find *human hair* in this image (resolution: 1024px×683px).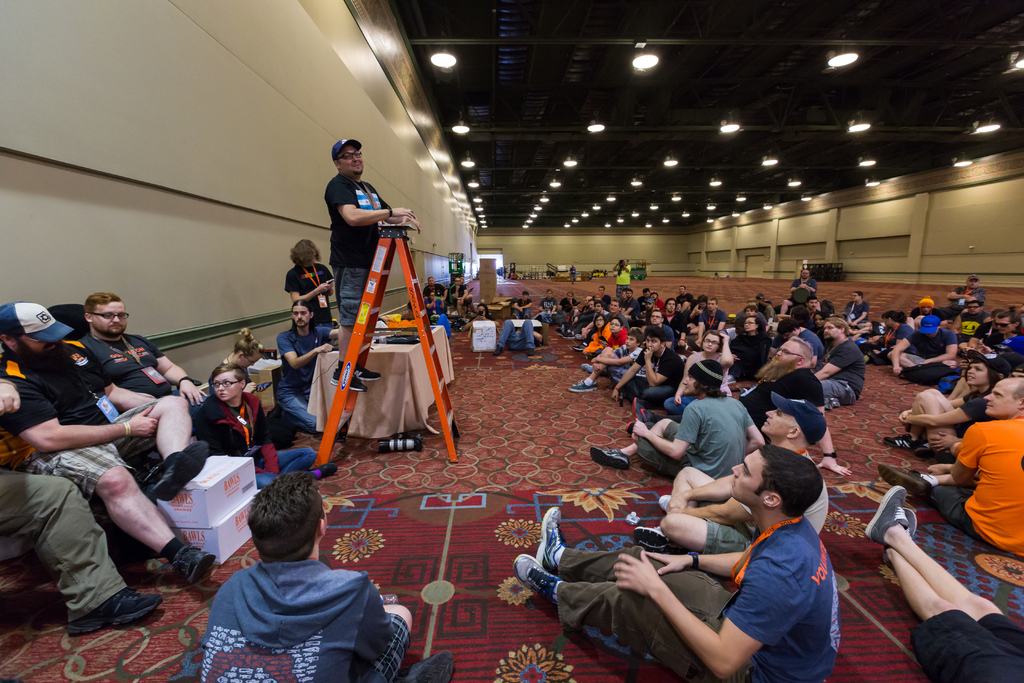
bbox=(814, 311, 829, 322).
